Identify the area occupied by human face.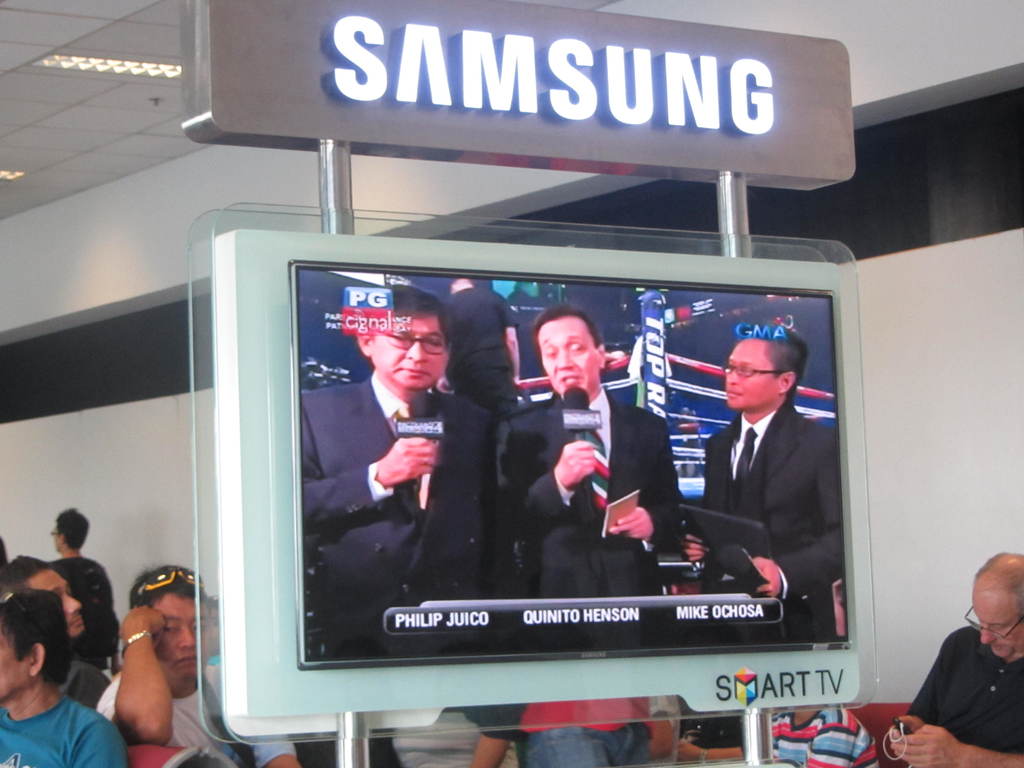
Area: [152,594,200,678].
